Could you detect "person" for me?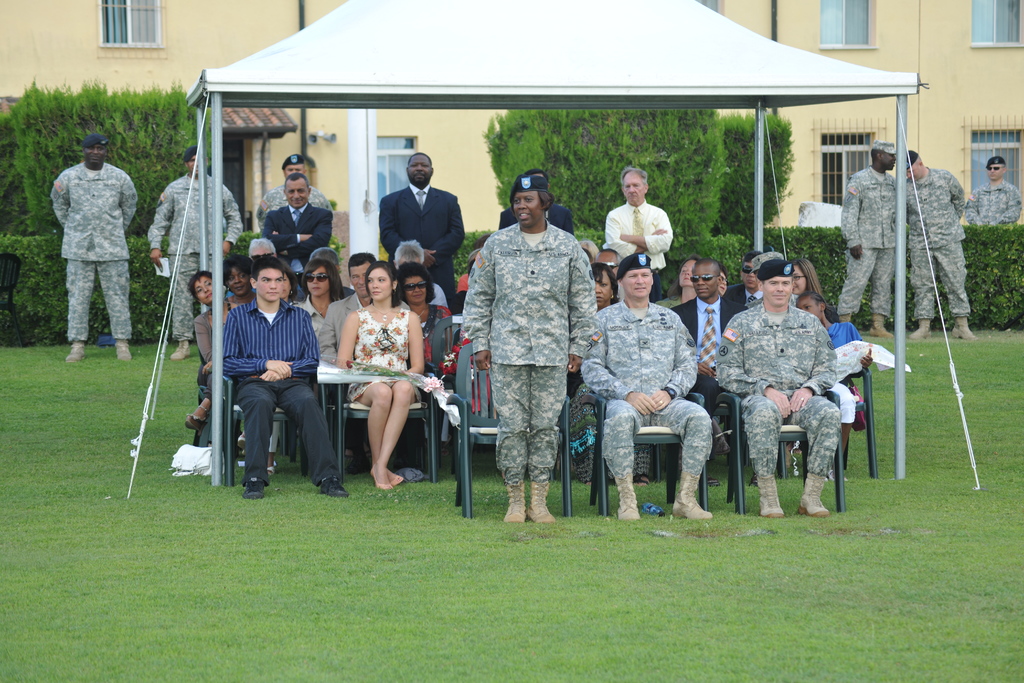
Detection result: <box>894,151,977,342</box>.
